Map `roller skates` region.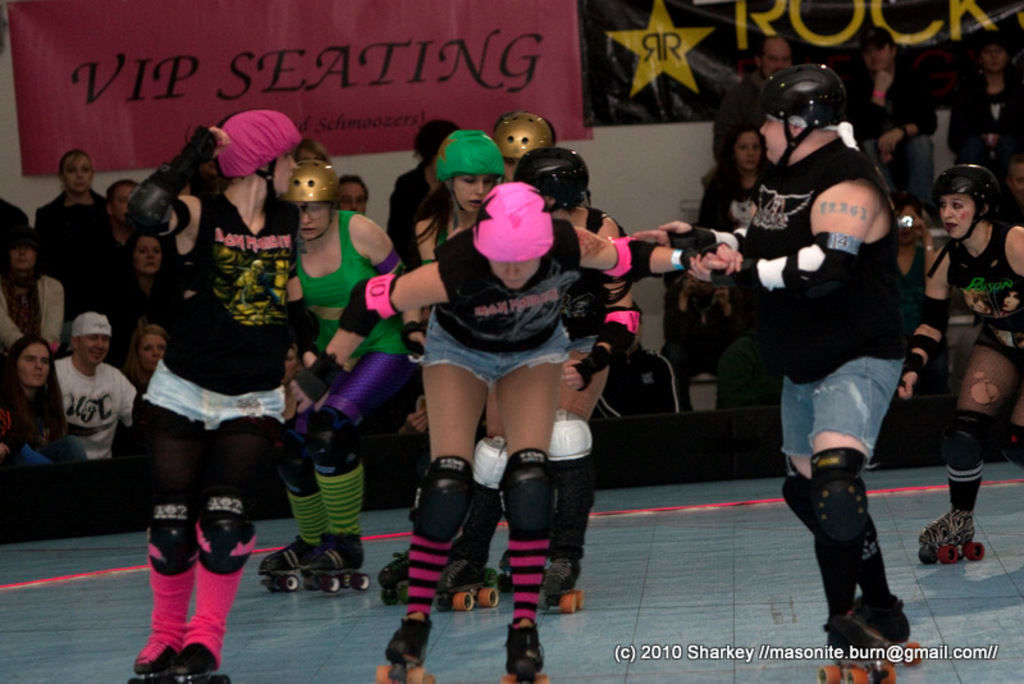
Mapped to x1=499 y1=547 x2=515 y2=594.
